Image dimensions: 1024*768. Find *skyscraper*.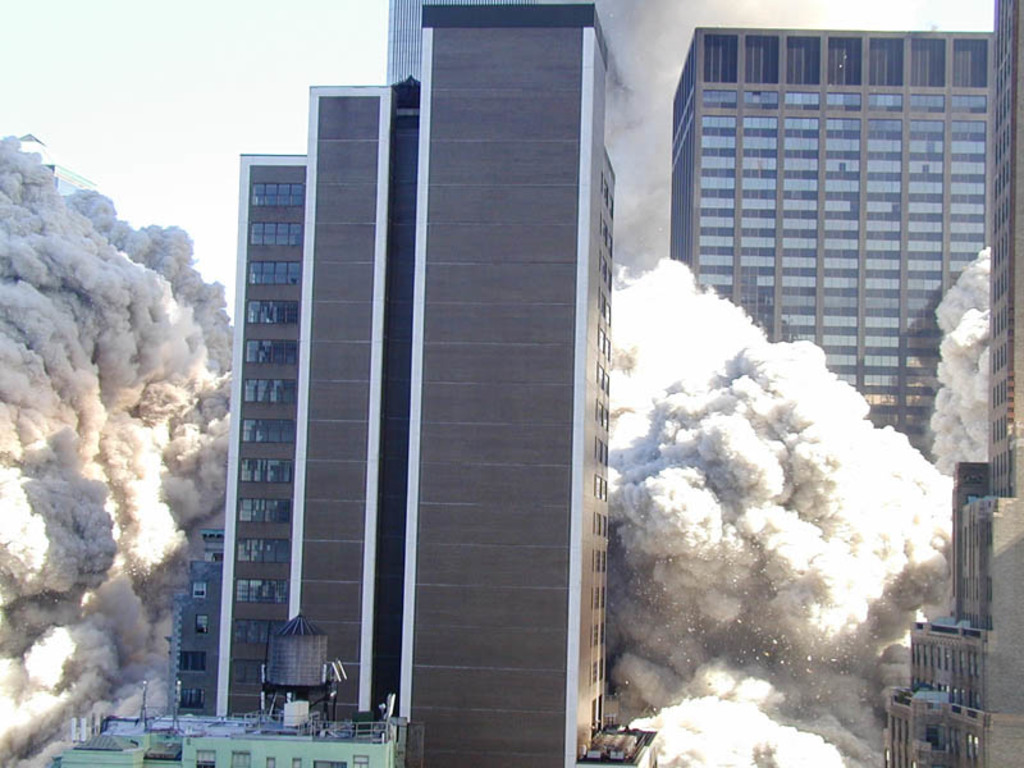
408/1/618/767.
